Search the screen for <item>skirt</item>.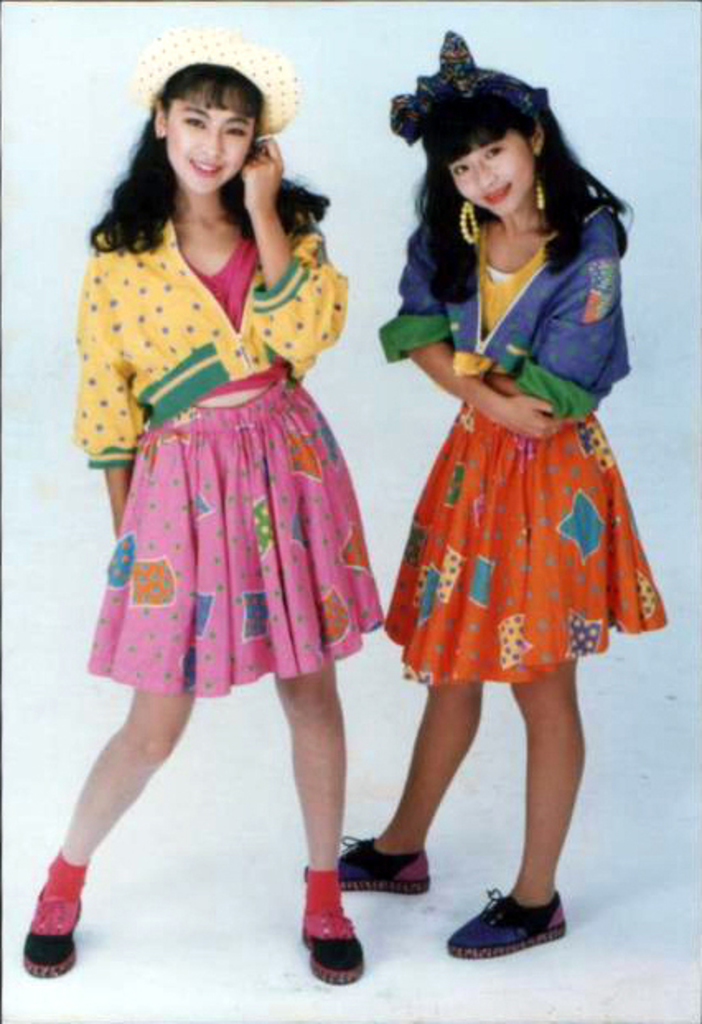
Found at (left=87, top=378, right=382, bottom=699).
